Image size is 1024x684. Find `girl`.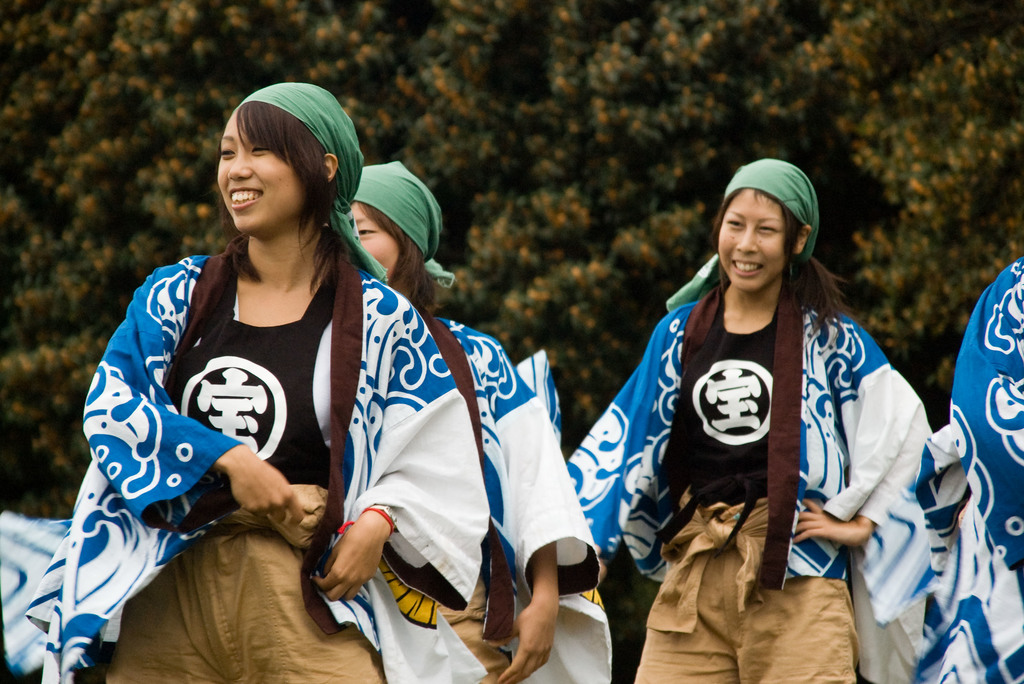
[557, 157, 931, 683].
